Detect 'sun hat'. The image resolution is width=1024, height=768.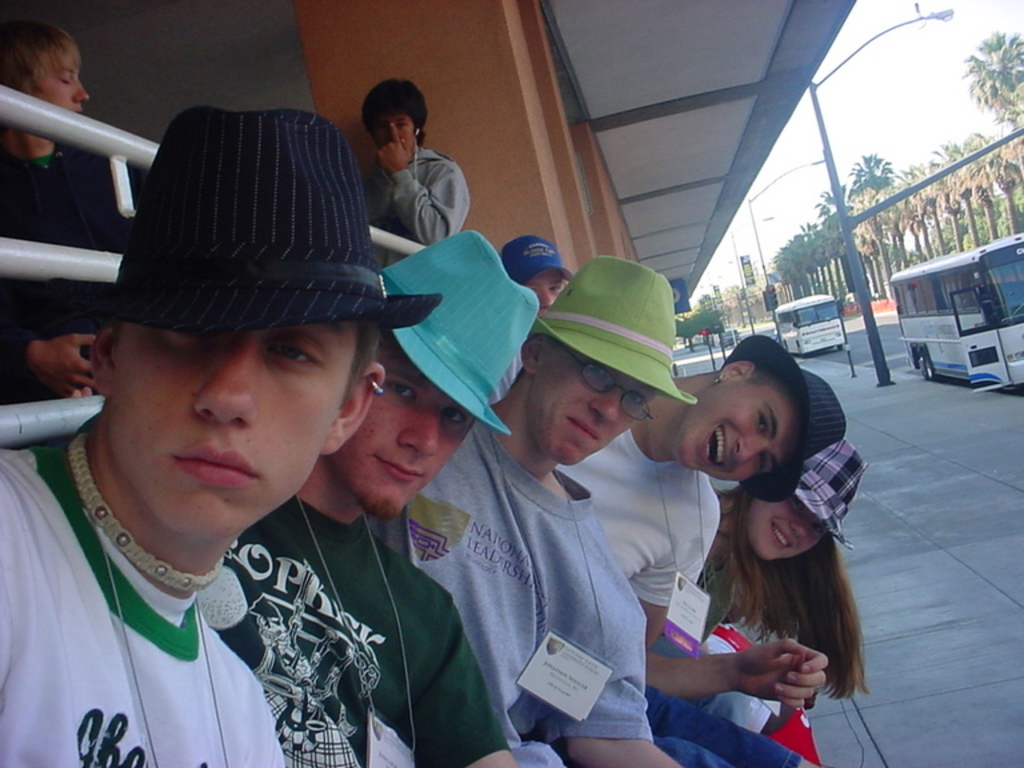
[375,220,539,436].
